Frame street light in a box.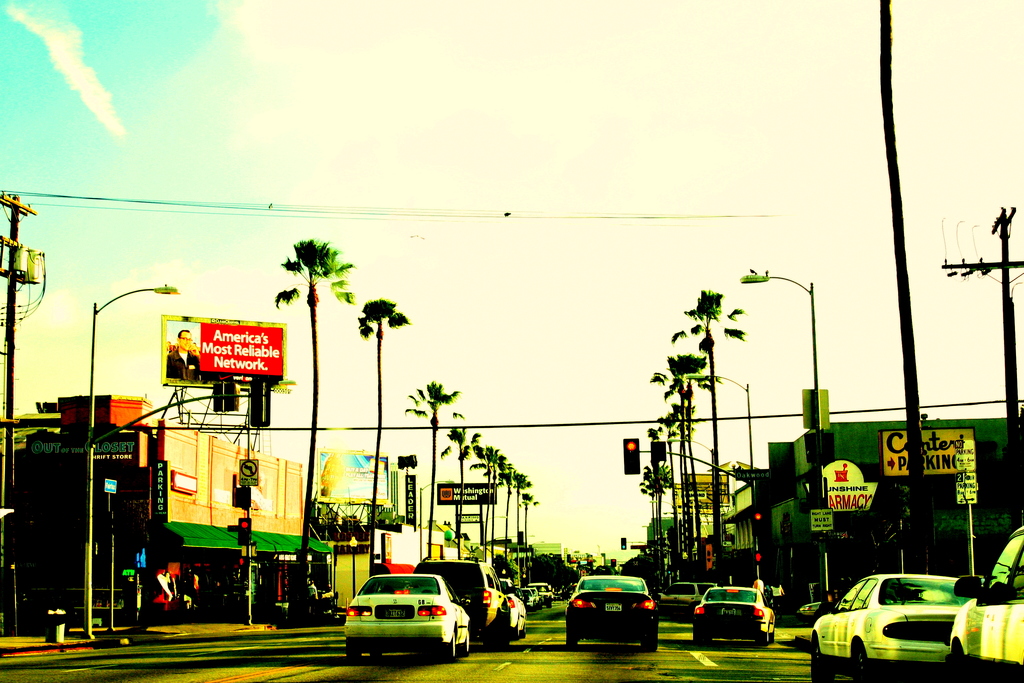
left=739, top=276, right=815, bottom=478.
